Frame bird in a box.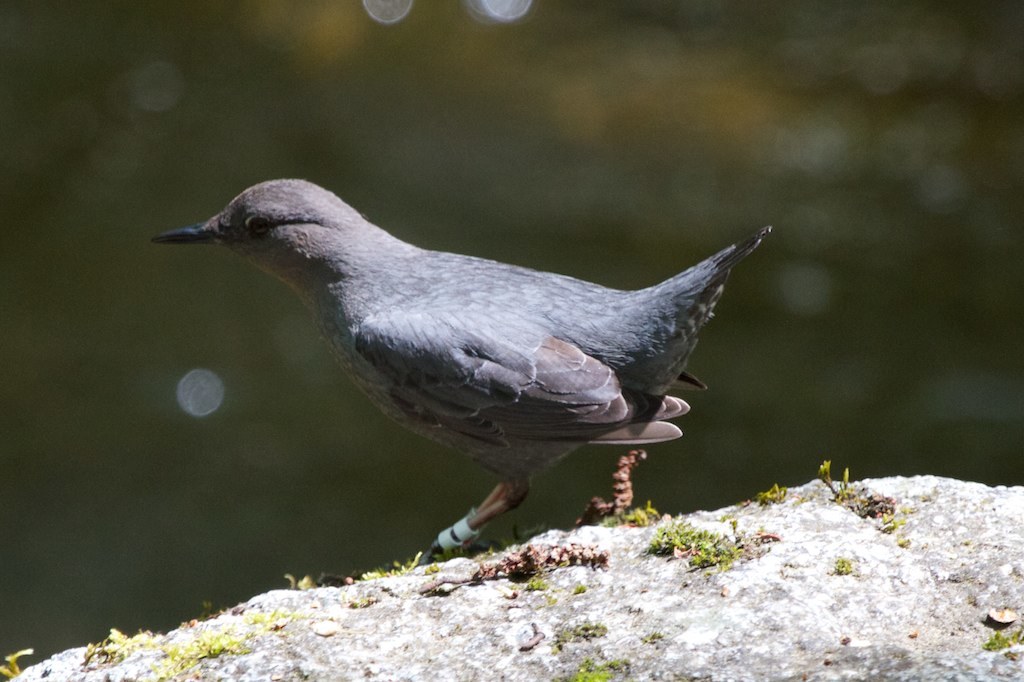
bbox=[130, 183, 766, 556].
